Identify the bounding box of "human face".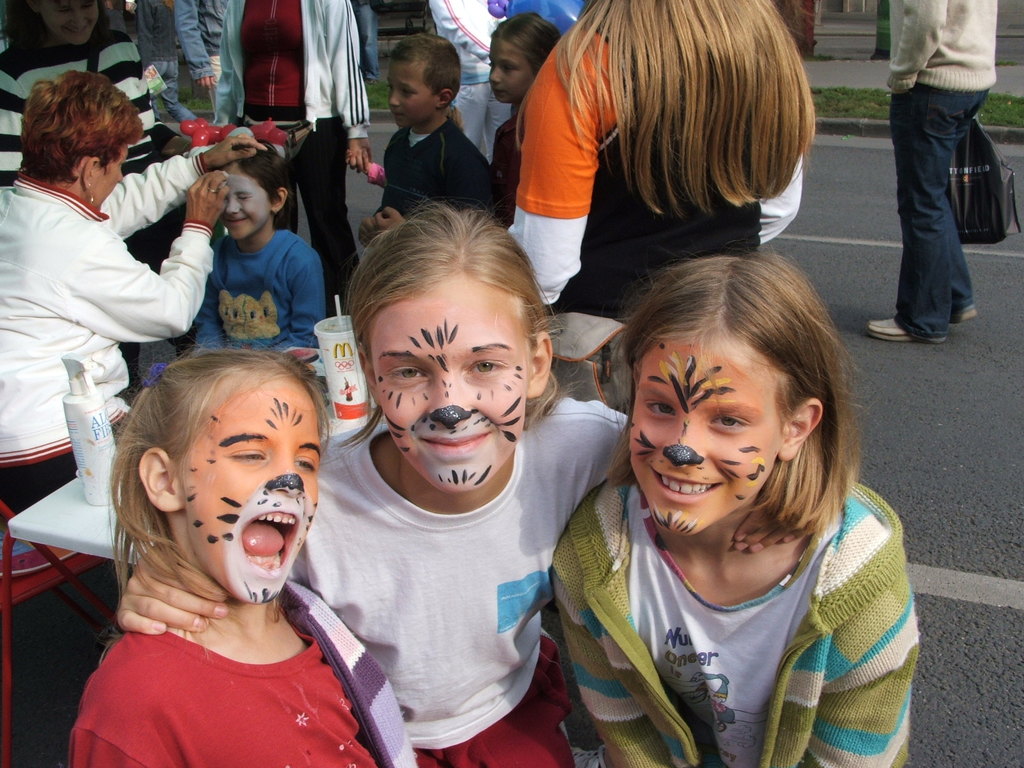
373,284,528,495.
